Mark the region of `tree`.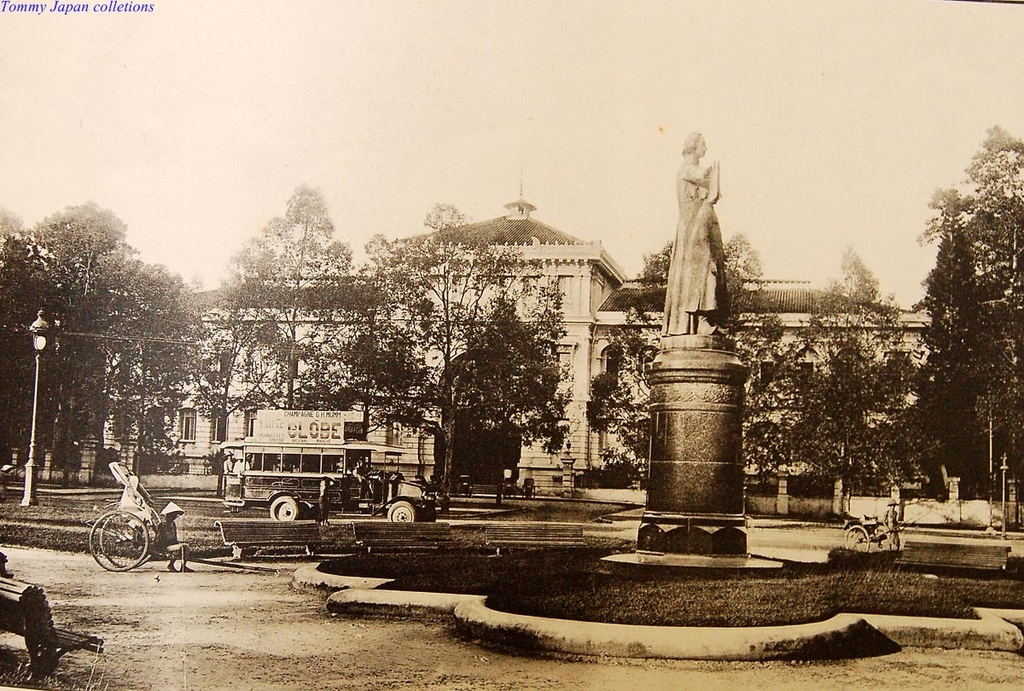
Region: bbox=(731, 224, 808, 479).
